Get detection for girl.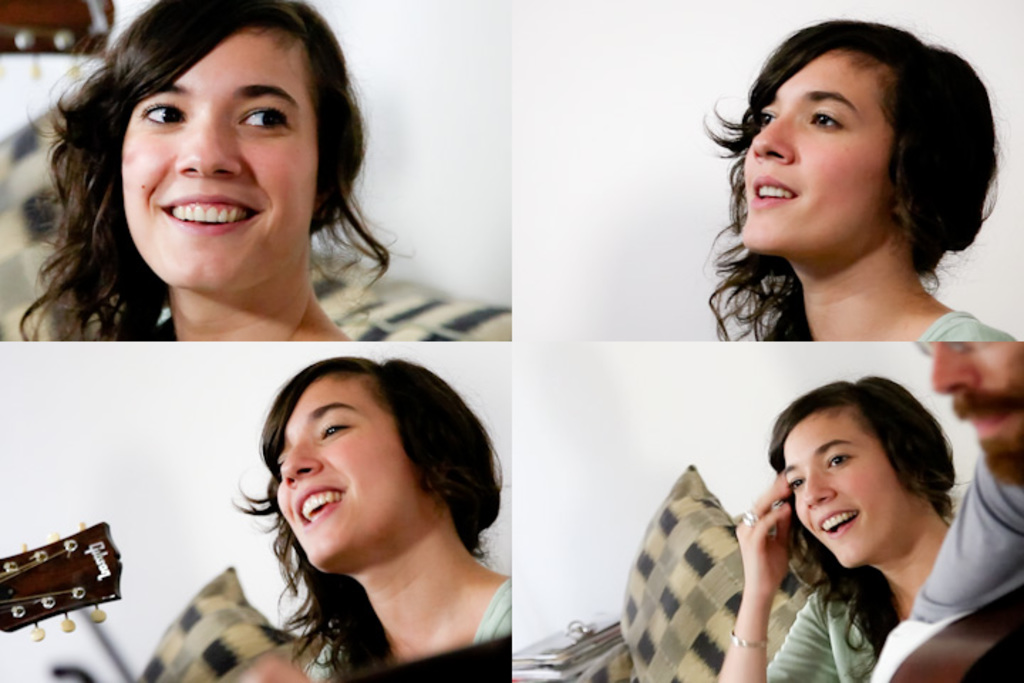
Detection: 230/353/515/682.
